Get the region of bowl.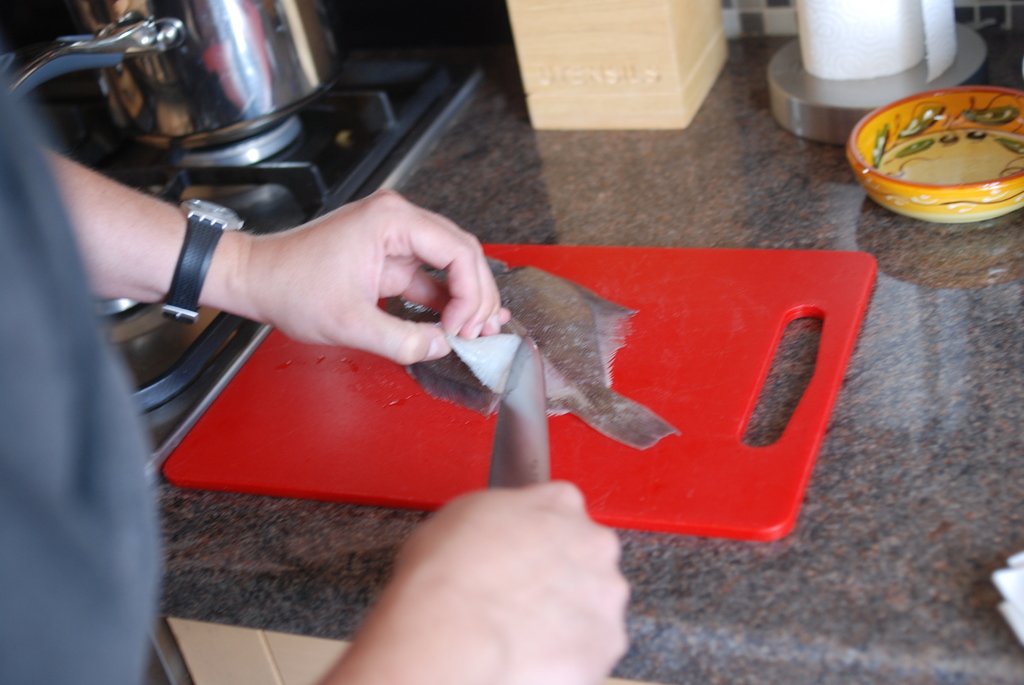
locate(863, 83, 1023, 223).
